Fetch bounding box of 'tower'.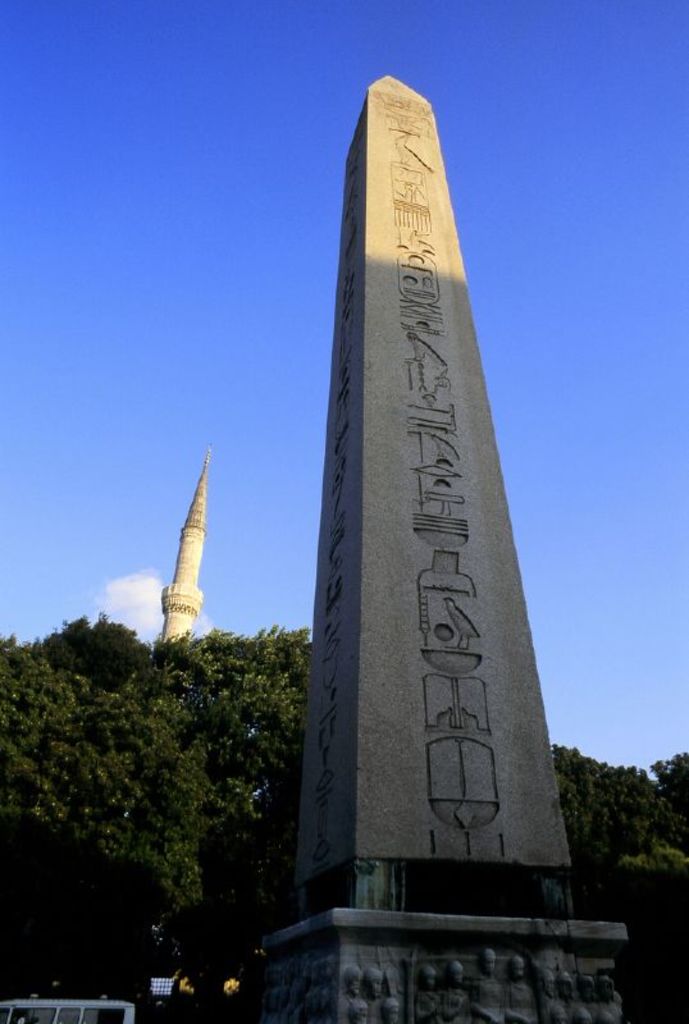
Bbox: crop(277, 52, 556, 736).
